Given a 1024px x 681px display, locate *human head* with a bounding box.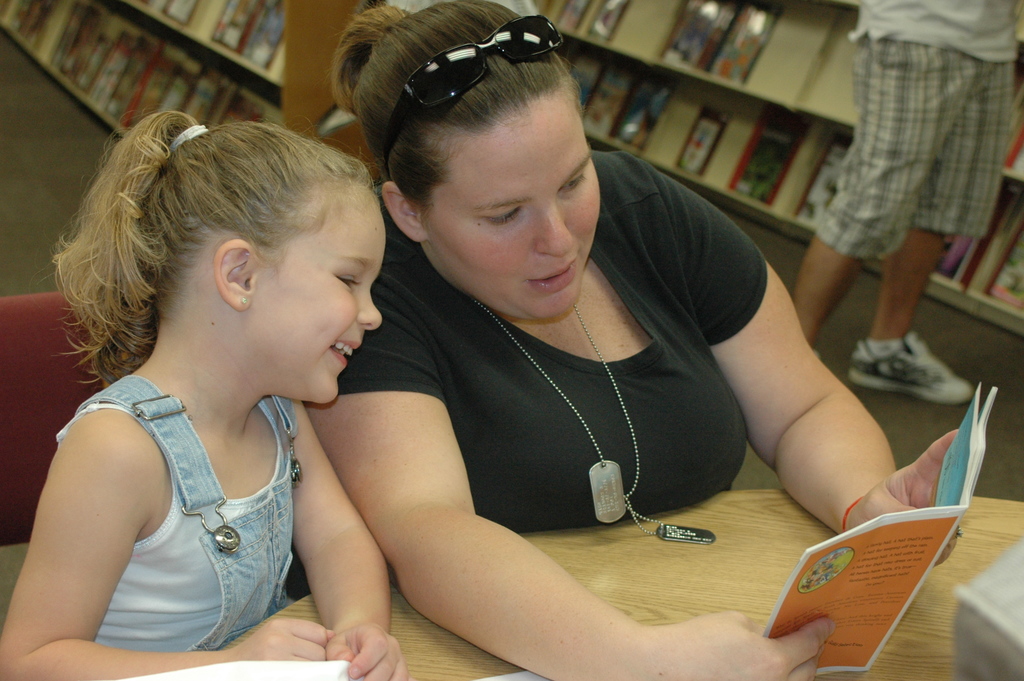
Located: [left=43, top=110, right=406, bottom=400].
